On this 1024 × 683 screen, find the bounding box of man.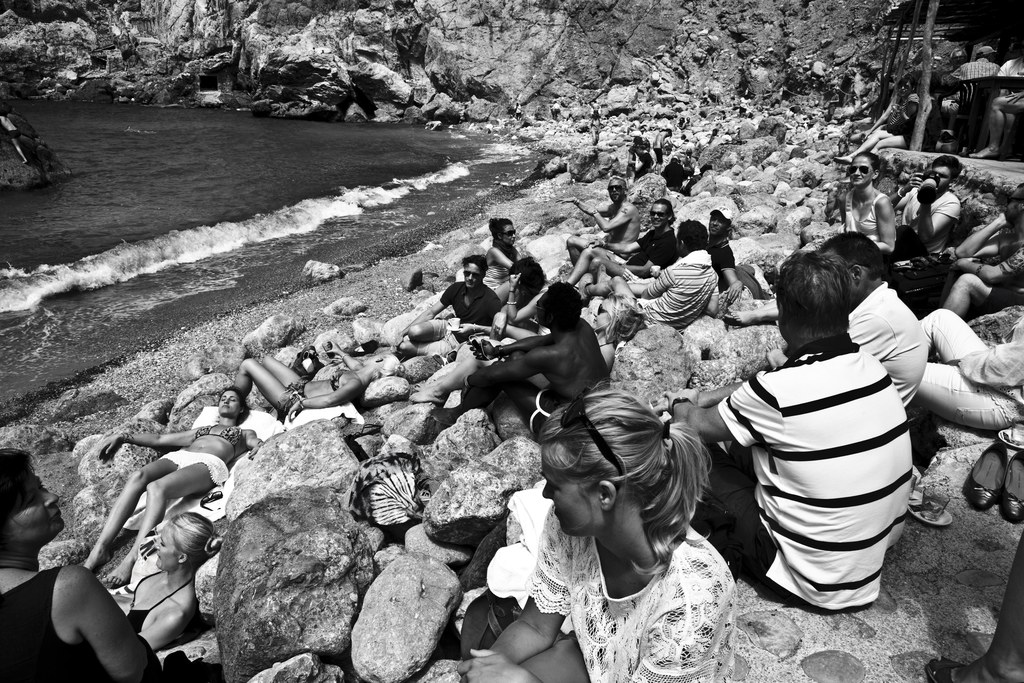
Bounding box: locate(694, 238, 943, 634).
